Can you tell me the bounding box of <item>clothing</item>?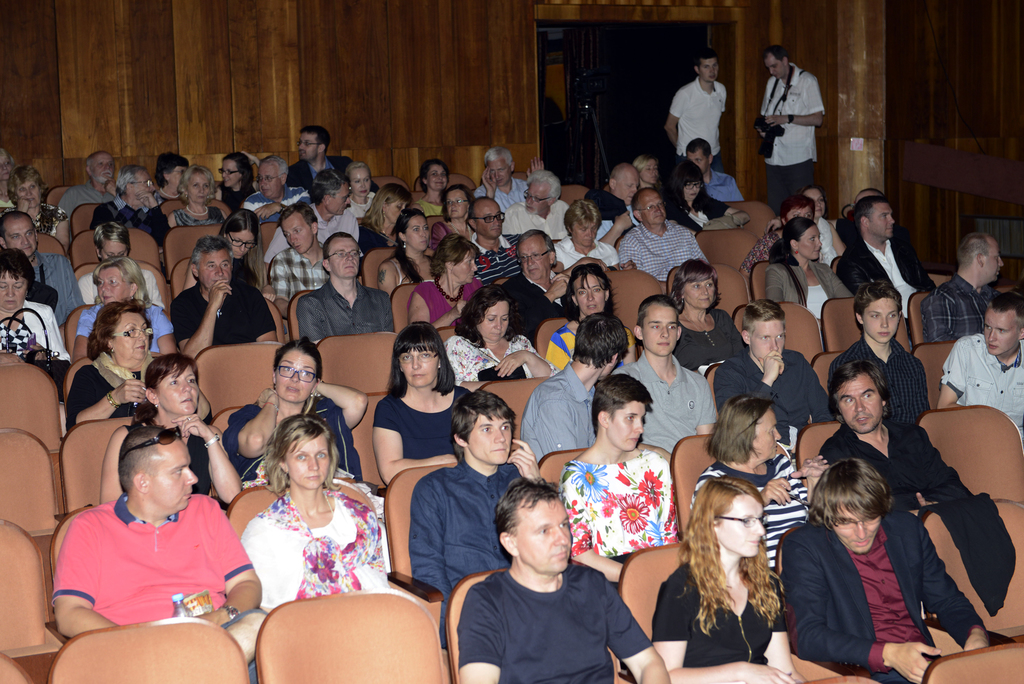
<box>53,484,241,646</box>.
